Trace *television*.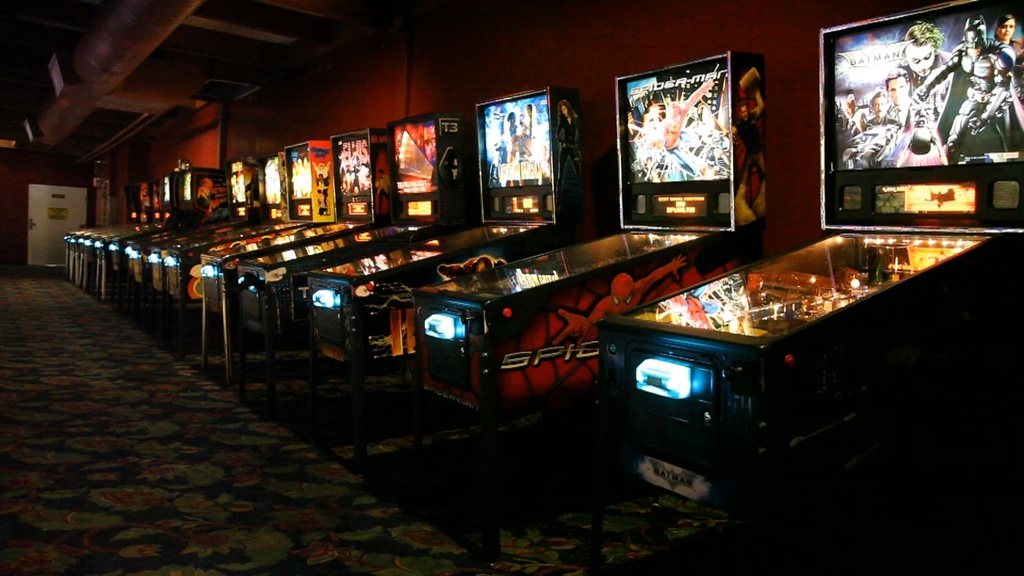
Traced to select_region(478, 84, 573, 221).
